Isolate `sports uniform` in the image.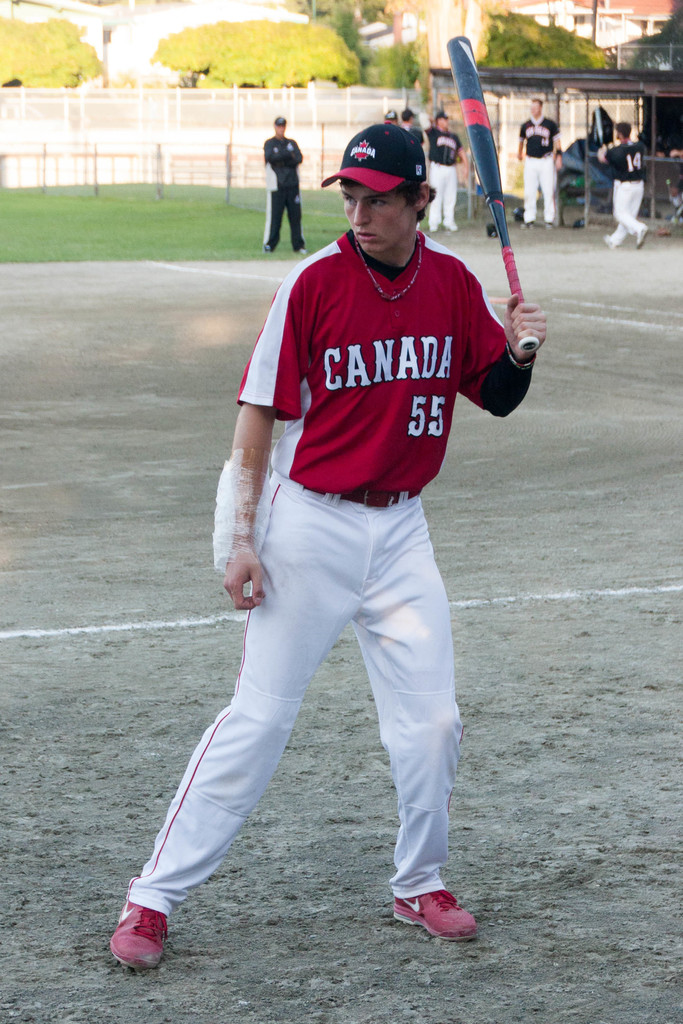
Isolated region: {"x1": 402, "y1": 110, "x2": 421, "y2": 119}.
